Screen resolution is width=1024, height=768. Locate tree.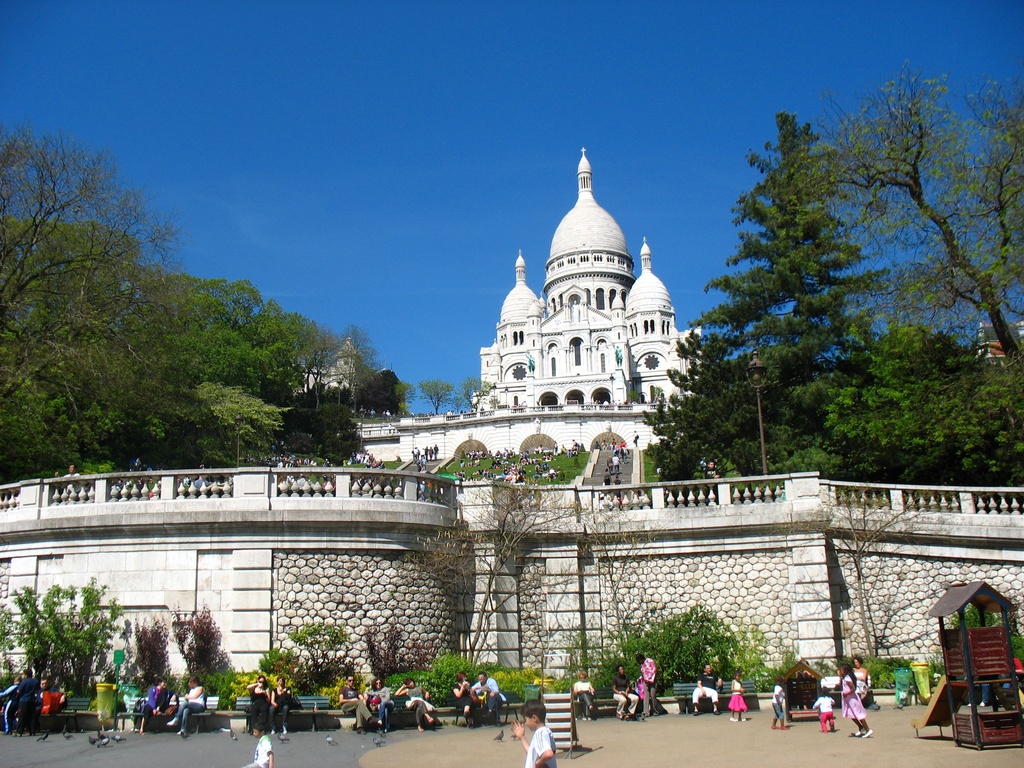
108, 267, 356, 471.
